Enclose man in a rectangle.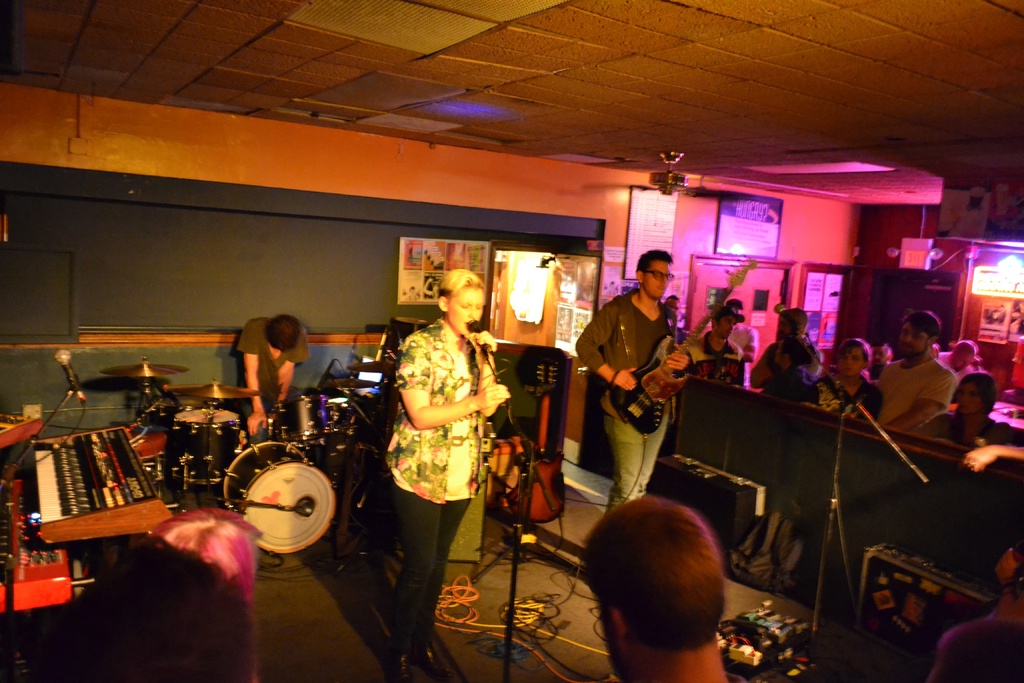
{"left": 882, "top": 311, "right": 955, "bottom": 435}.
